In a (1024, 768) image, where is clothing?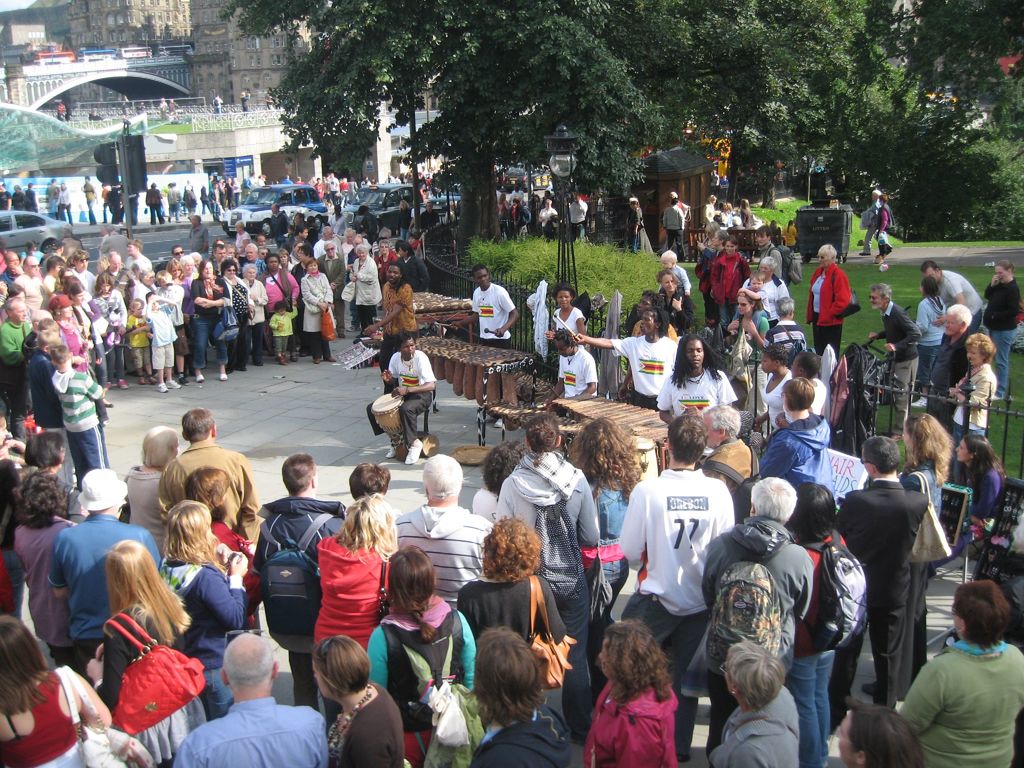
(396,255,428,294).
